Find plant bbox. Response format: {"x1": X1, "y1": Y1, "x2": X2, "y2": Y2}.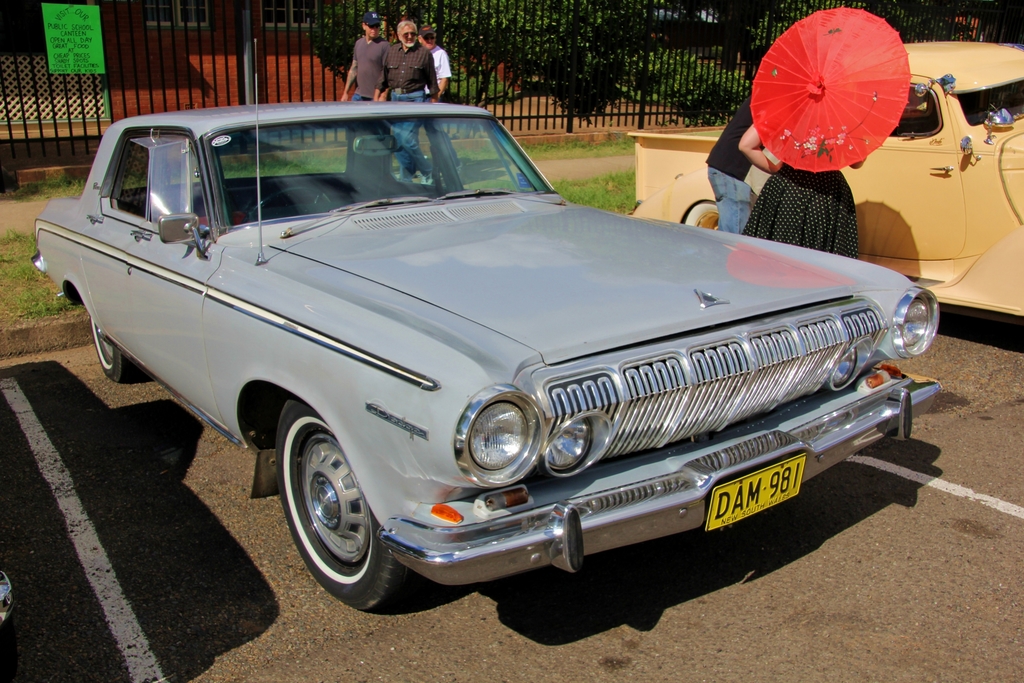
{"x1": 610, "y1": 47, "x2": 710, "y2": 104}.
